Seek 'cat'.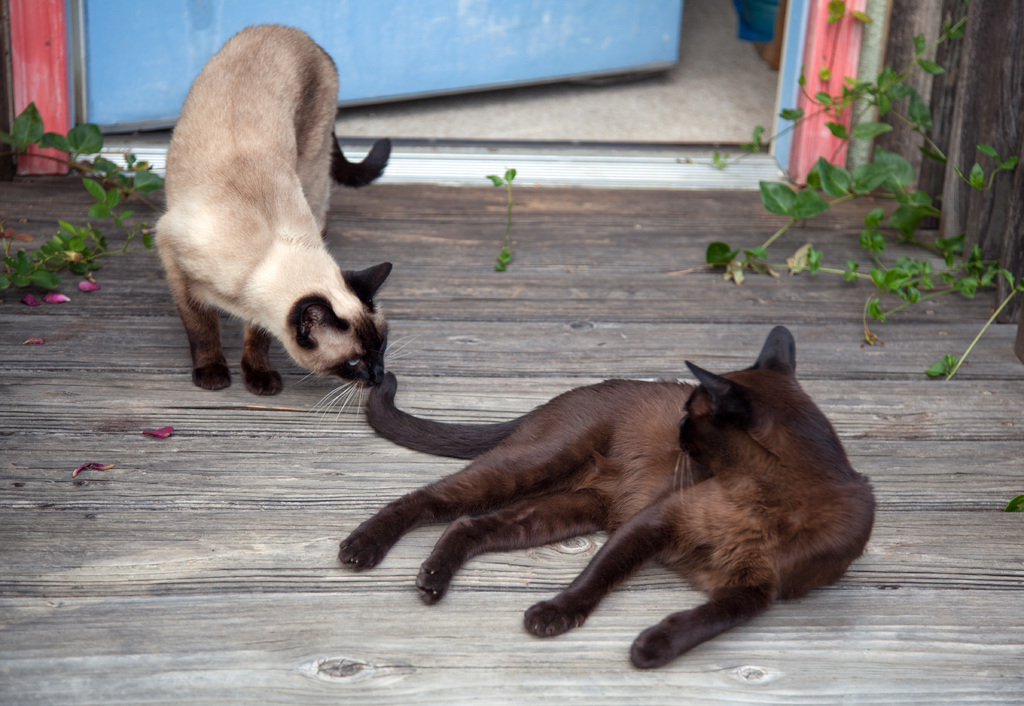
left=147, top=20, right=402, bottom=403.
